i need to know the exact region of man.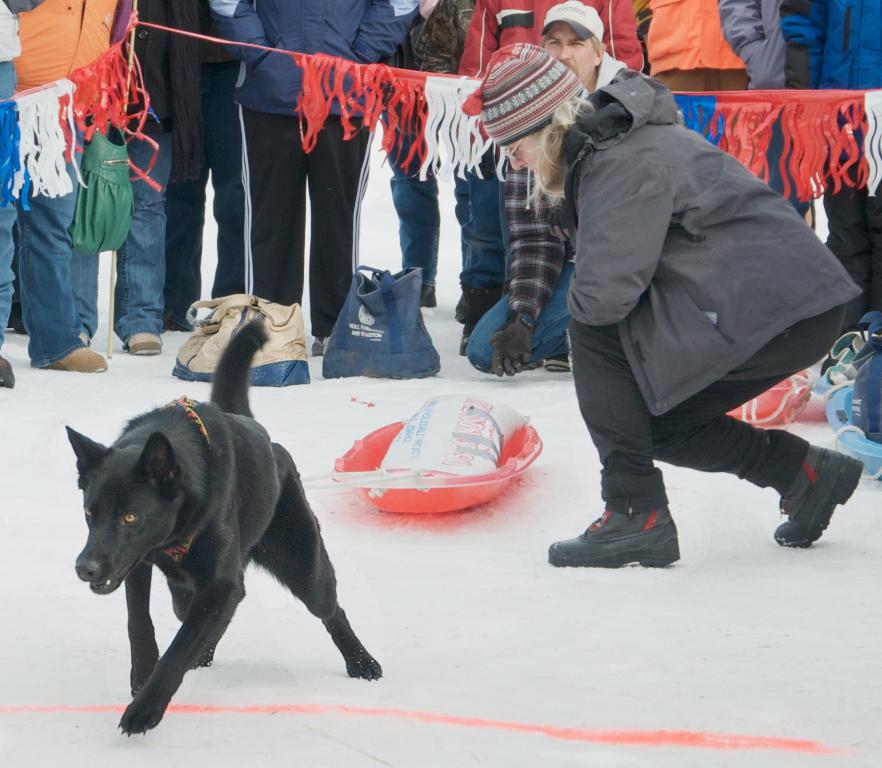
Region: (218, 0, 412, 365).
